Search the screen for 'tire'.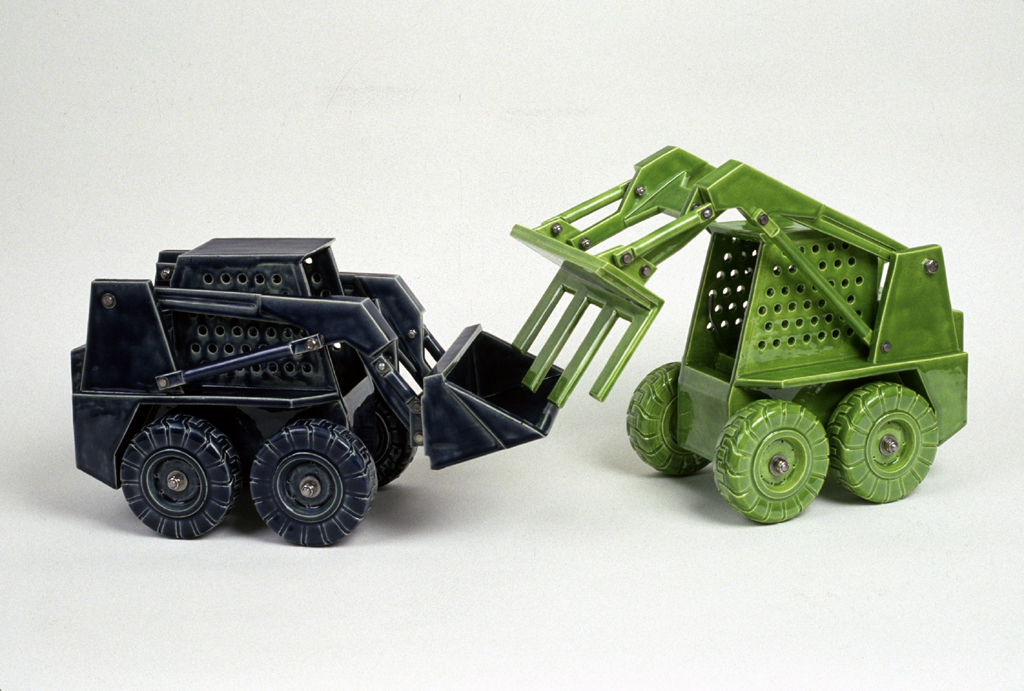
Found at 102 390 244 534.
